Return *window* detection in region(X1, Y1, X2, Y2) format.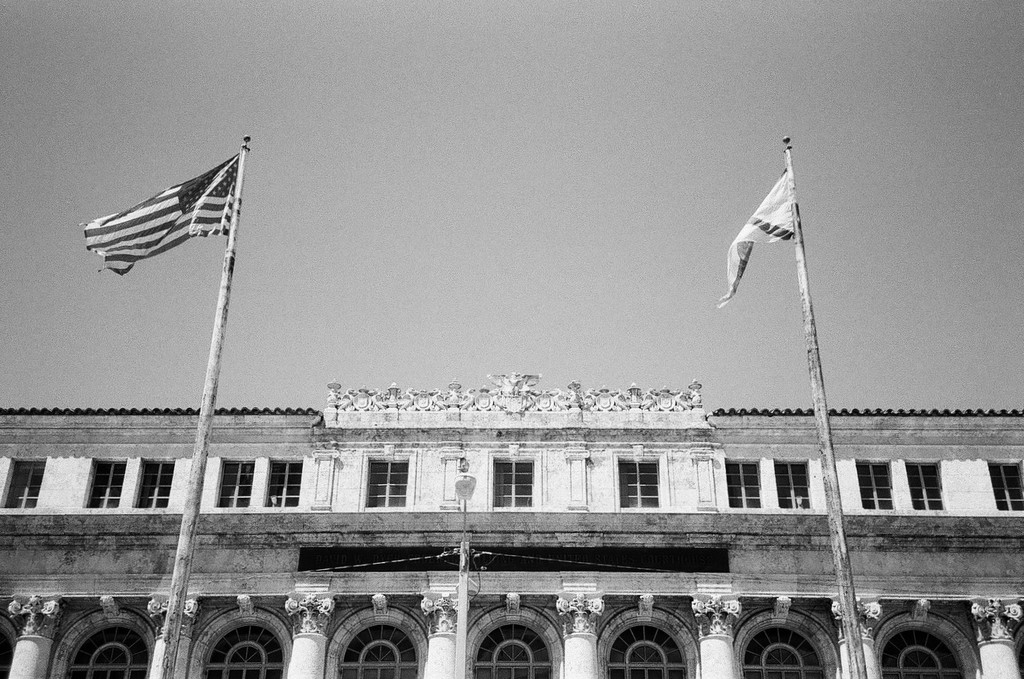
region(131, 457, 172, 509).
